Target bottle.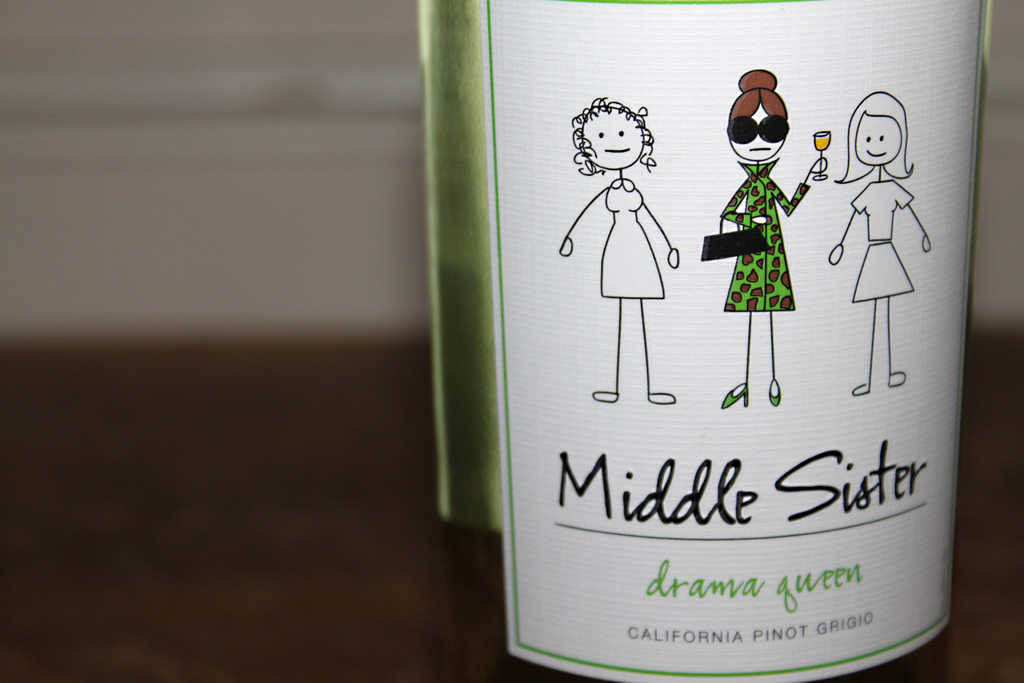
Target region: <box>469,28,934,630</box>.
